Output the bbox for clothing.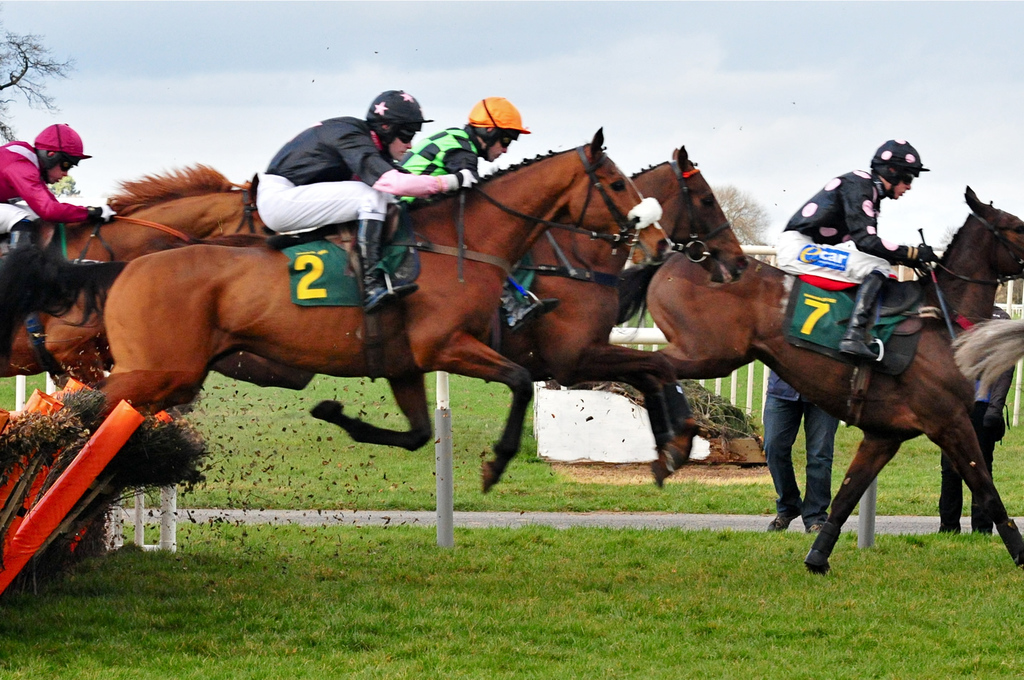
box=[0, 146, 122, 255].
